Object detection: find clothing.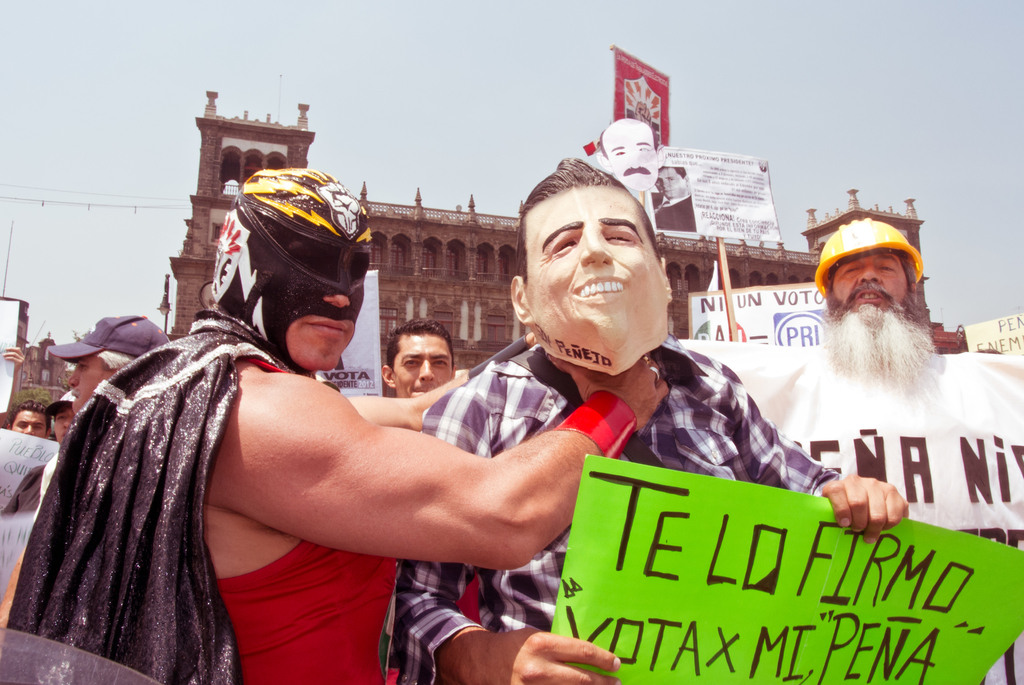
0, 308, 402, 684.
